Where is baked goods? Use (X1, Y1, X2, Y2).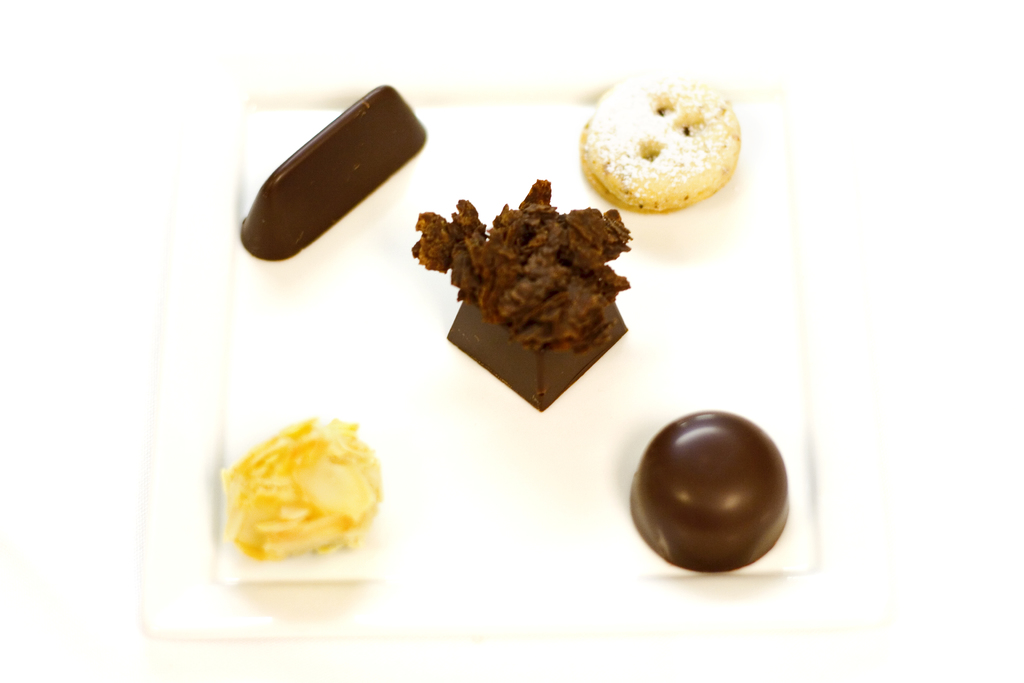
(218, 411, 383, 559).
